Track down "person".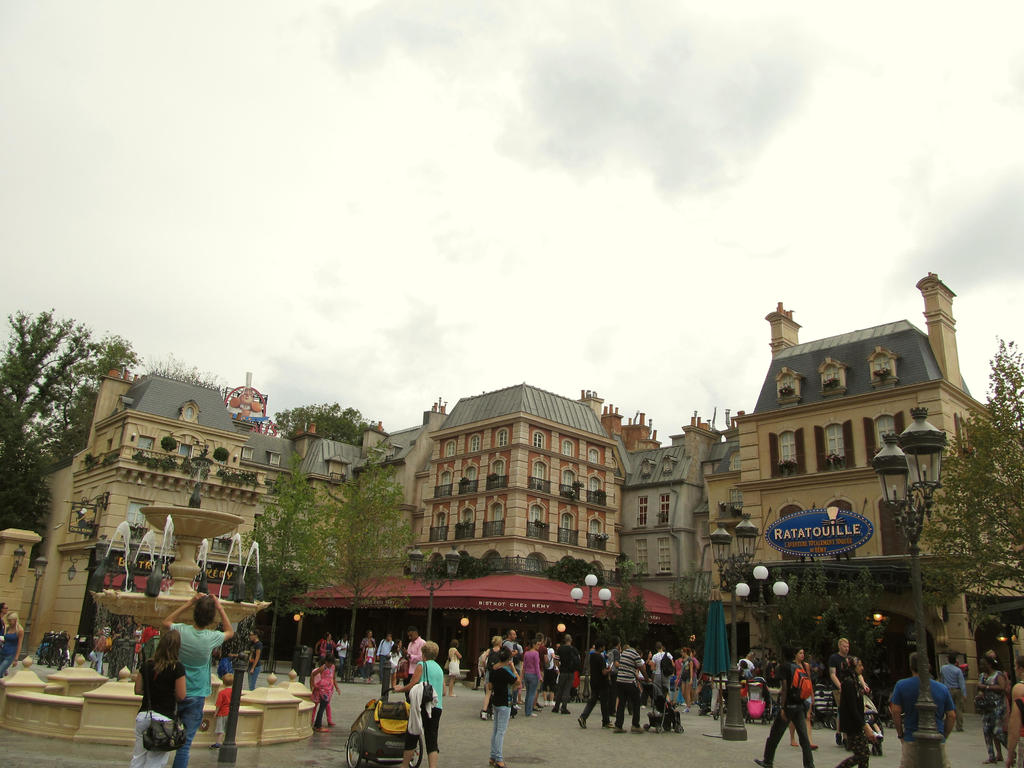
Tracked to select_region(132, 623, 184, 764).
